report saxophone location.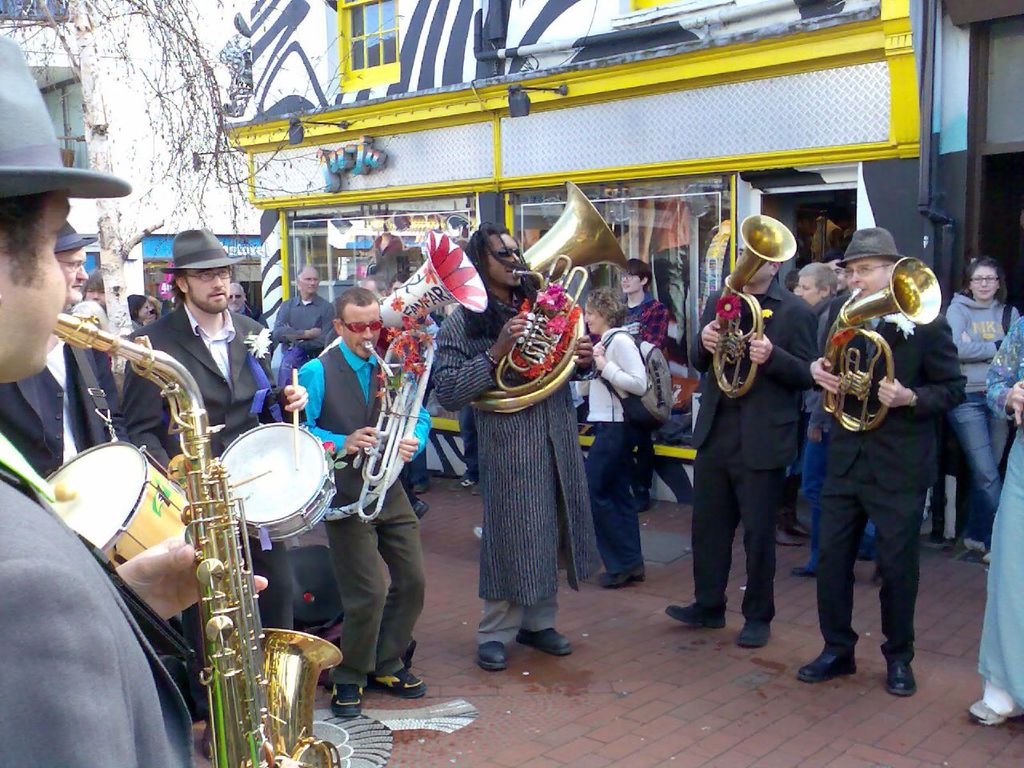
Report: {"x1": 61, "y1": 318, "x2": 343, "y2": 767}.
